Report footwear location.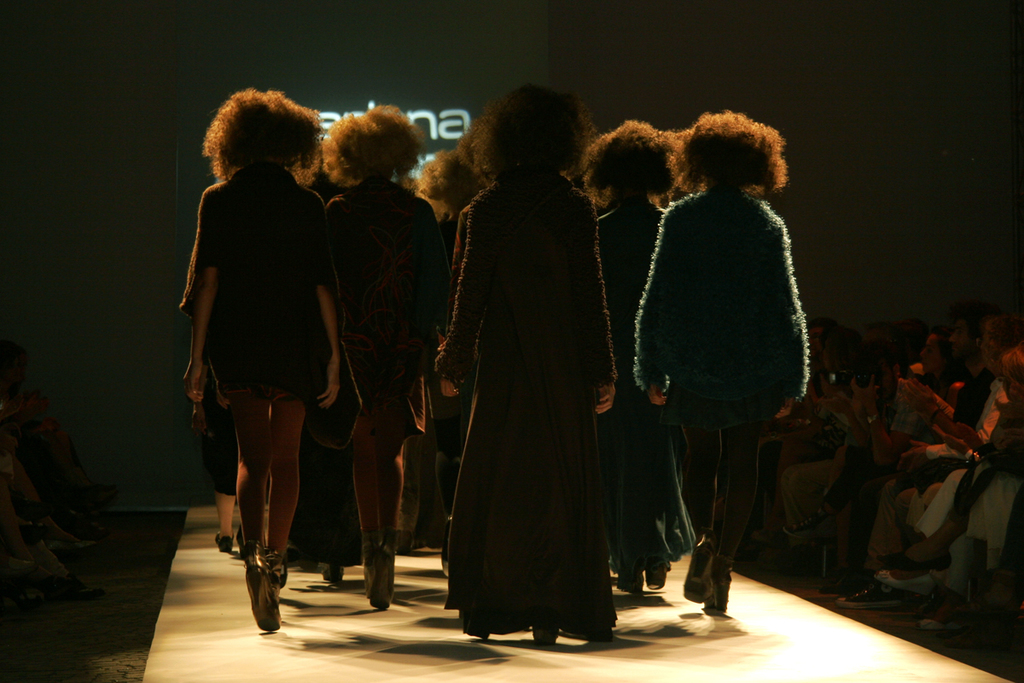
Report: <bbox>986, 573, 1015, 610</bbox>.
